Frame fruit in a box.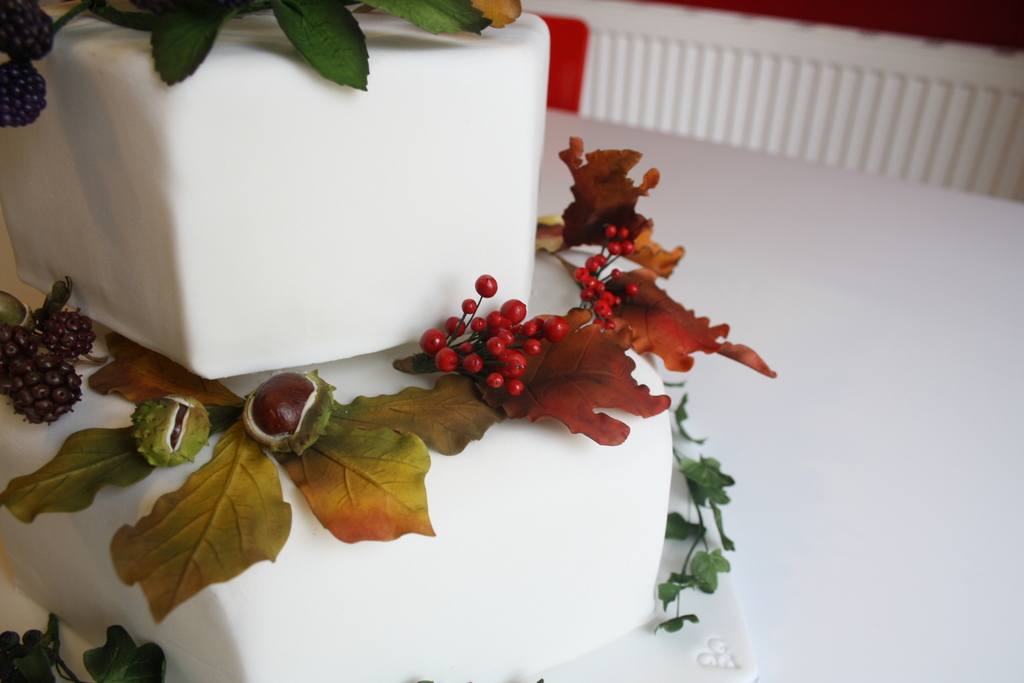
{"left": 607, "top": 240, "right": 619, "bottom": 257}.
